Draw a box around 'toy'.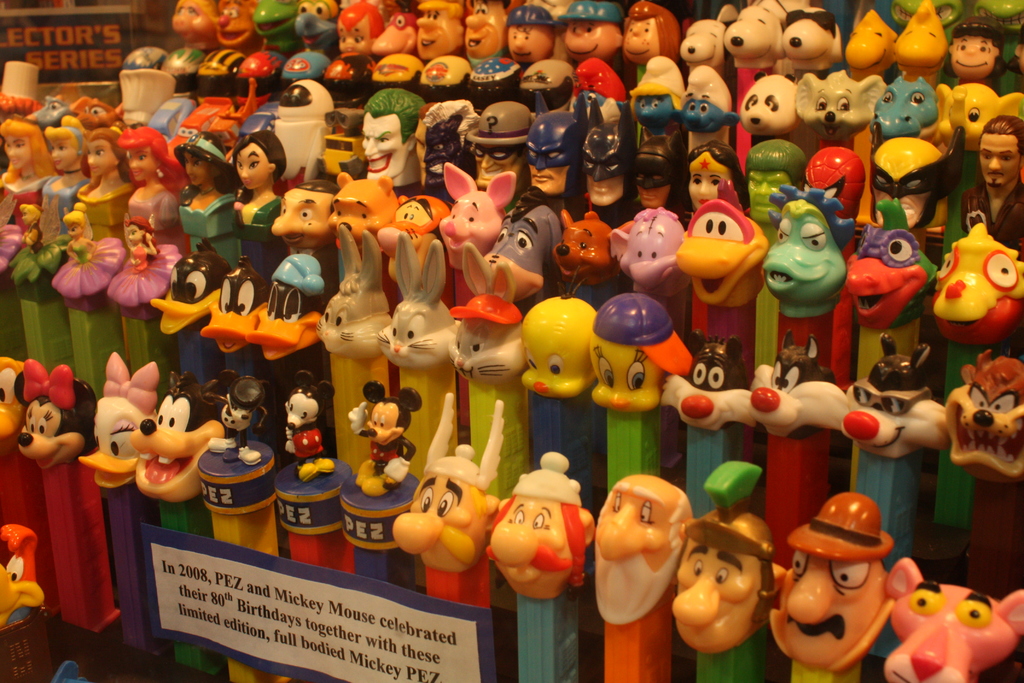
(747,200,847,333).
